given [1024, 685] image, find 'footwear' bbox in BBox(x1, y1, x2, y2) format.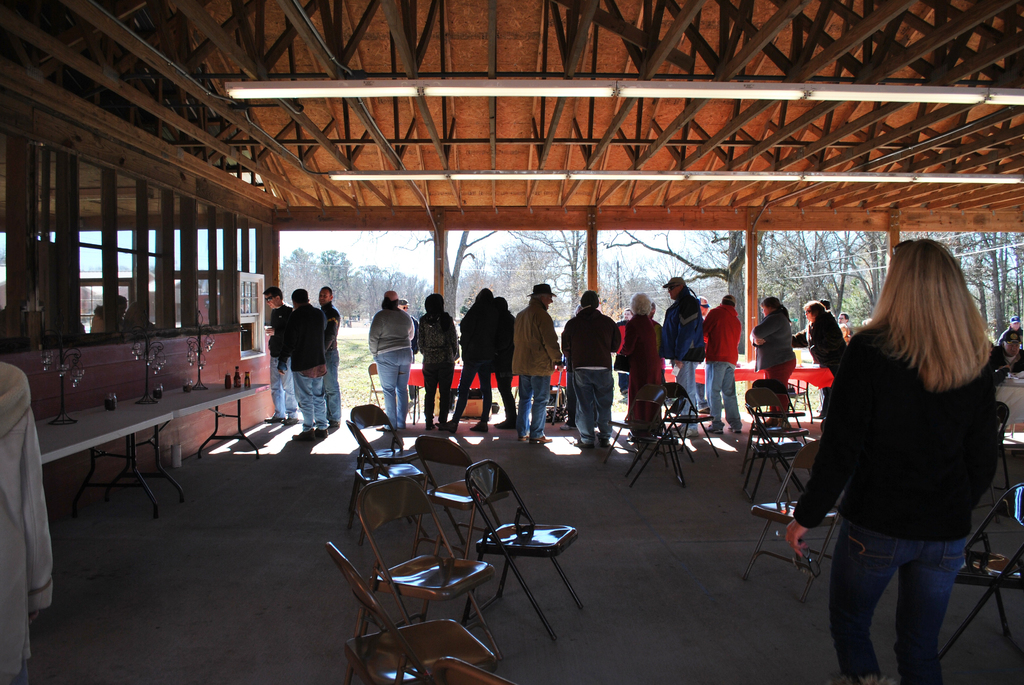
BBox(290, 426, 315, 439).
